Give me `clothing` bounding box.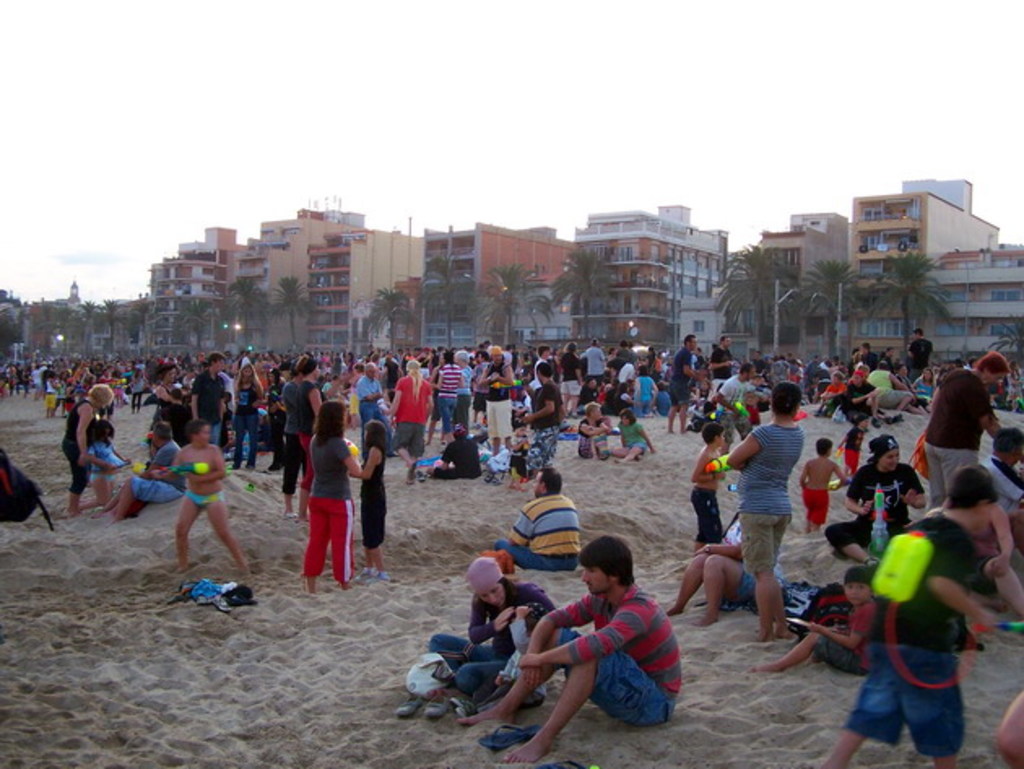
580:345:611:384.
